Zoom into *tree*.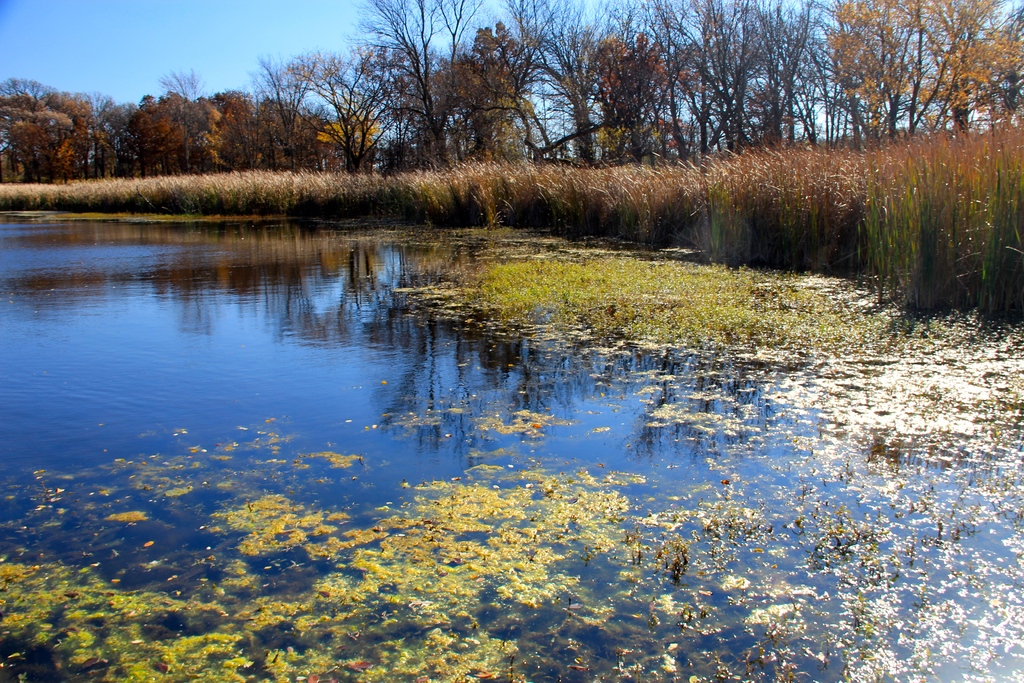
Zoom target: l=0, t=70, r=83, b=175.
